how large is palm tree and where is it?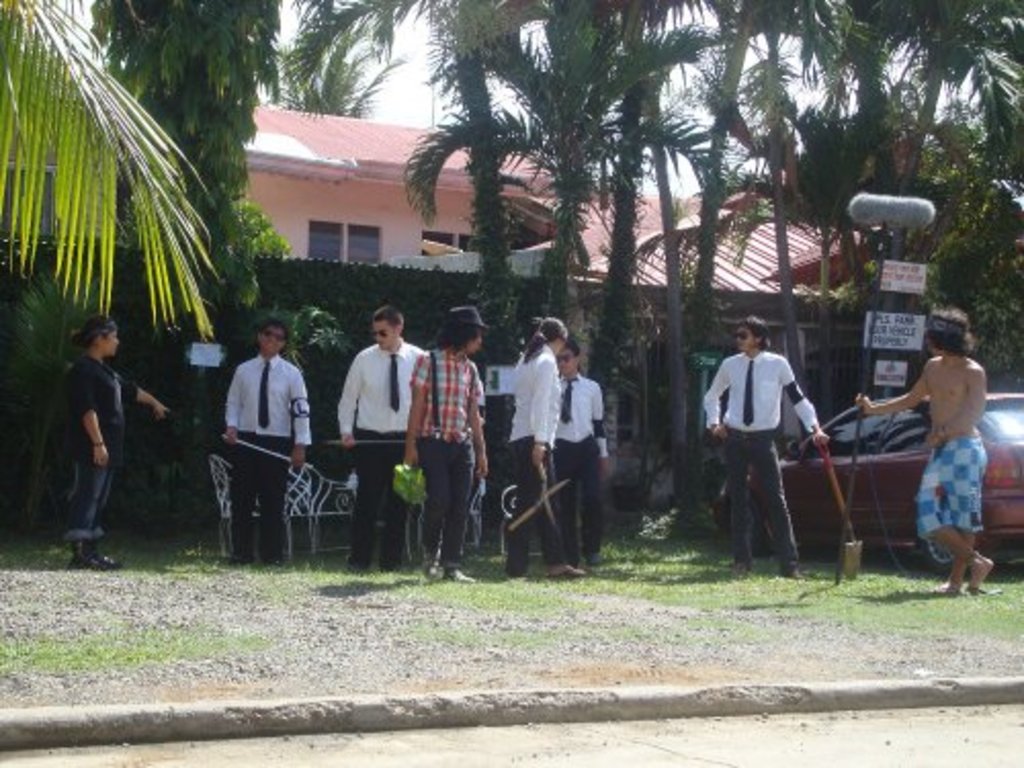
Bounding box: [x1=399, y1=0, x2=705, y2=322].
